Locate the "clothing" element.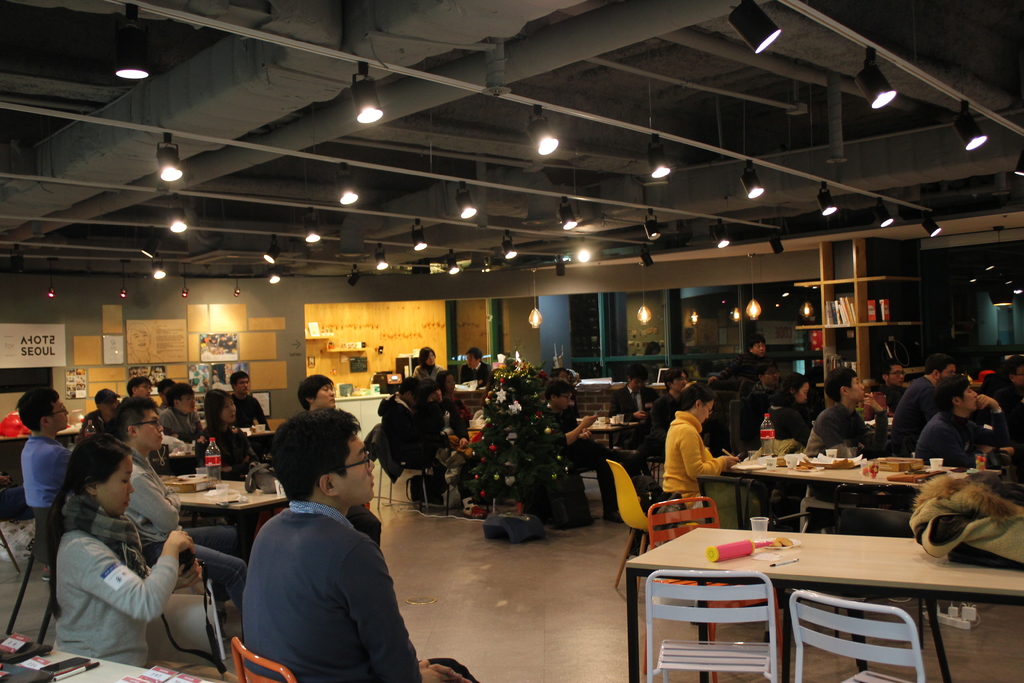
Element bbox: region(411, 364, 447, 381).
